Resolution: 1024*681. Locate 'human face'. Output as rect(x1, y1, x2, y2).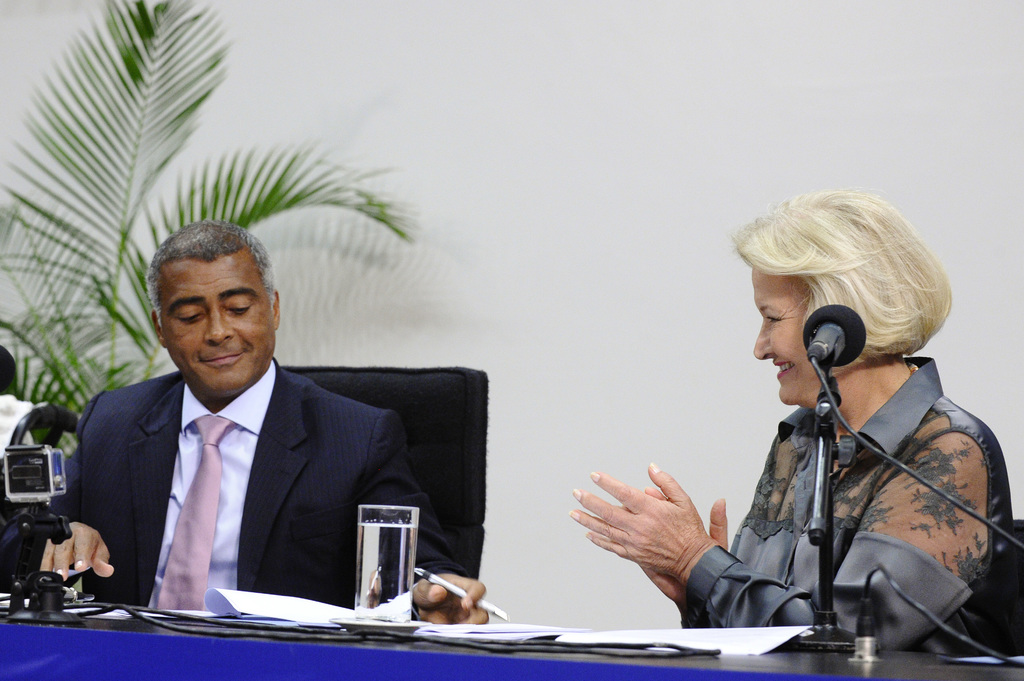
rect(155, 251, 271, 387).
